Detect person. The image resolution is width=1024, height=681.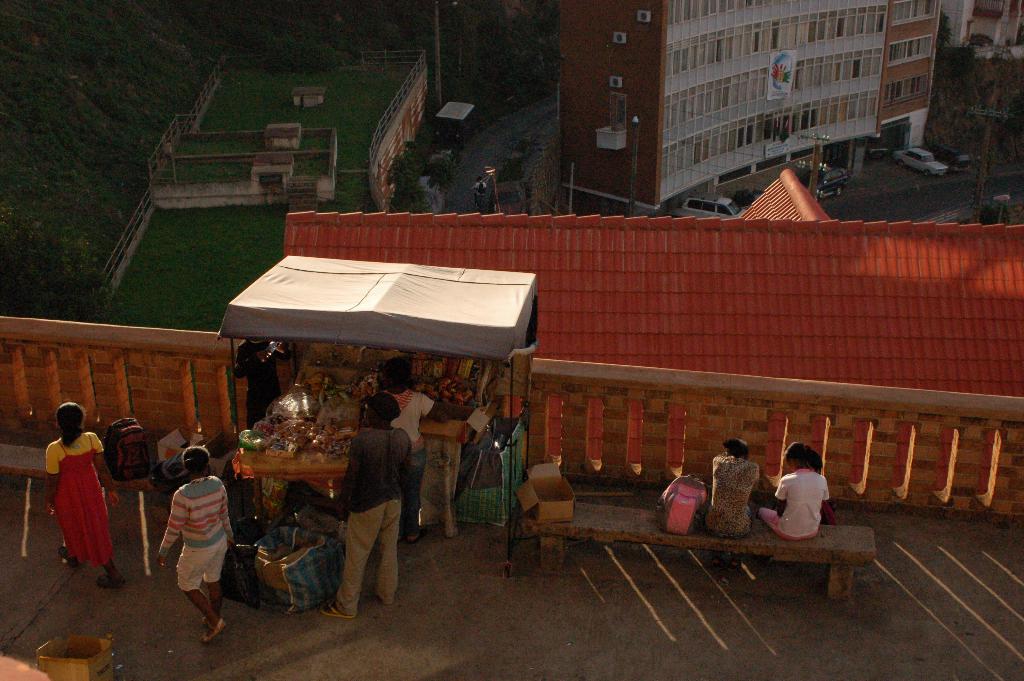
[x1=230, y1=330, x2=282, y2=430].
